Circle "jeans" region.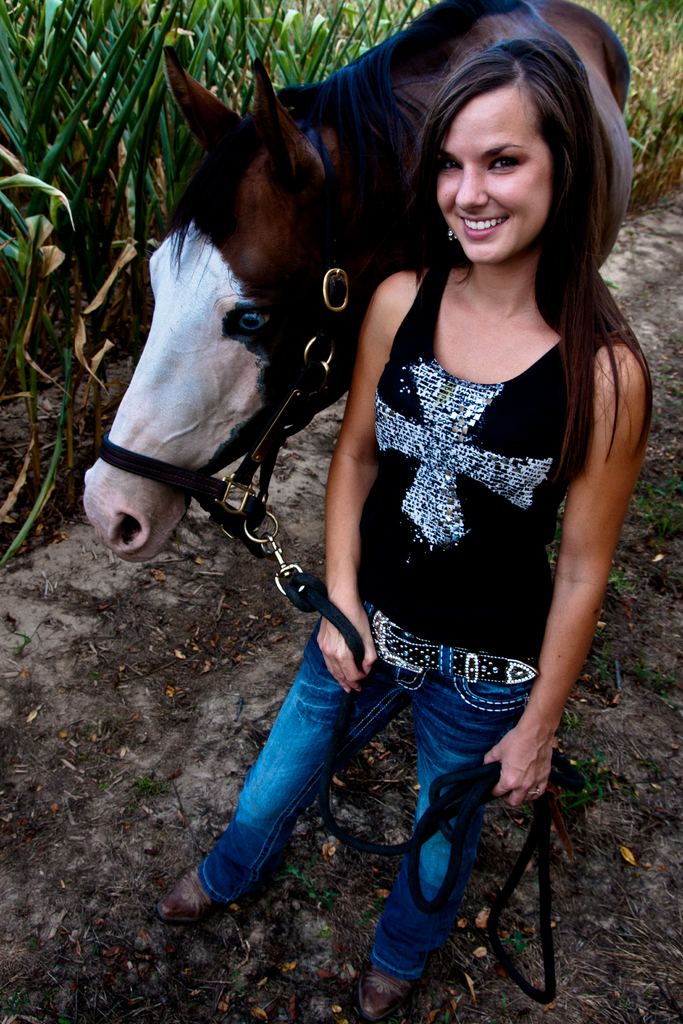
Region: [x1=163, y1=646, x2=503, y2=934].
